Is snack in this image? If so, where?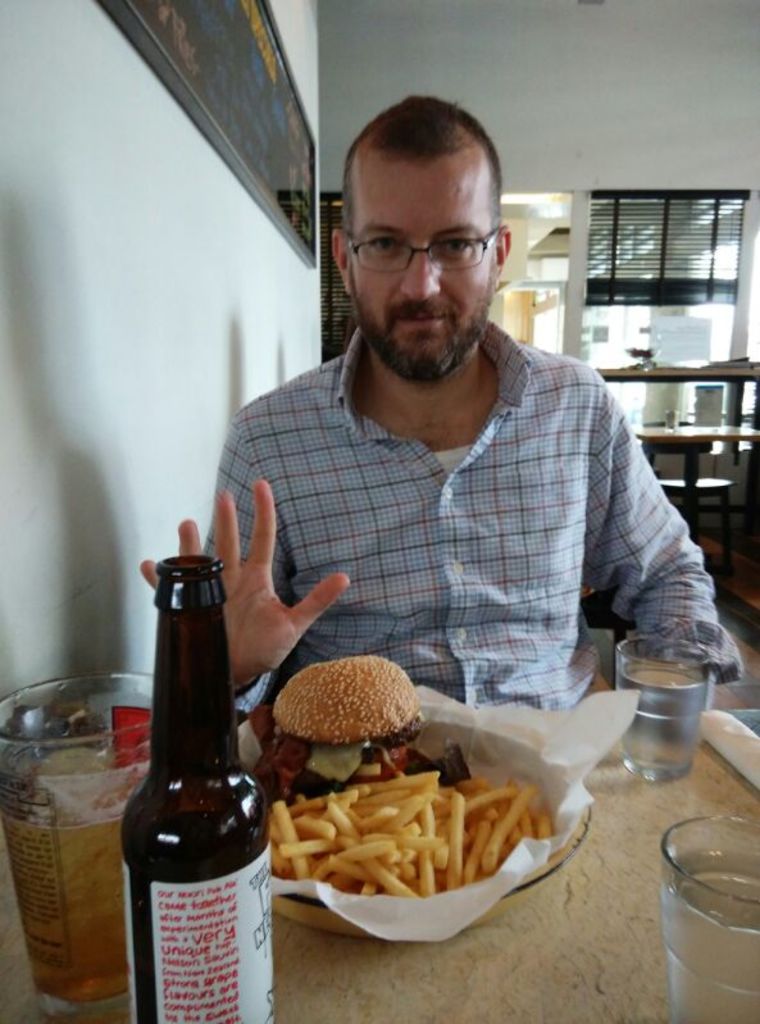
Yes, at <bbox>283, 751, 601, 941</bbox>.
